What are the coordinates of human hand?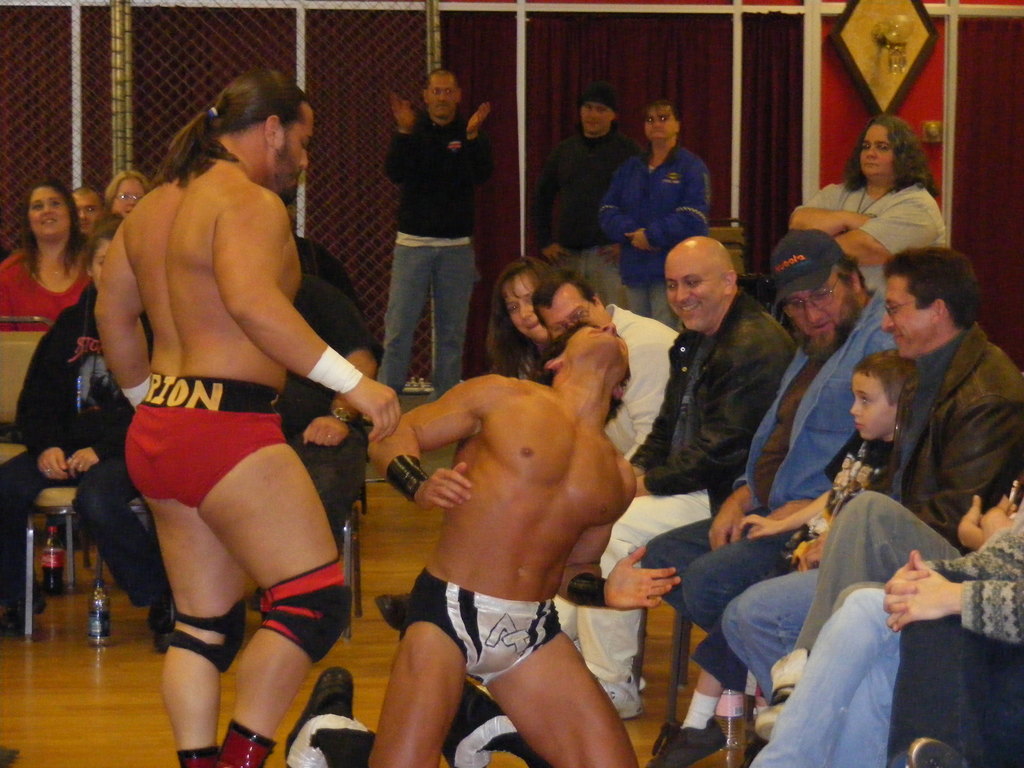
bbox(898, 549, 986, 660).
